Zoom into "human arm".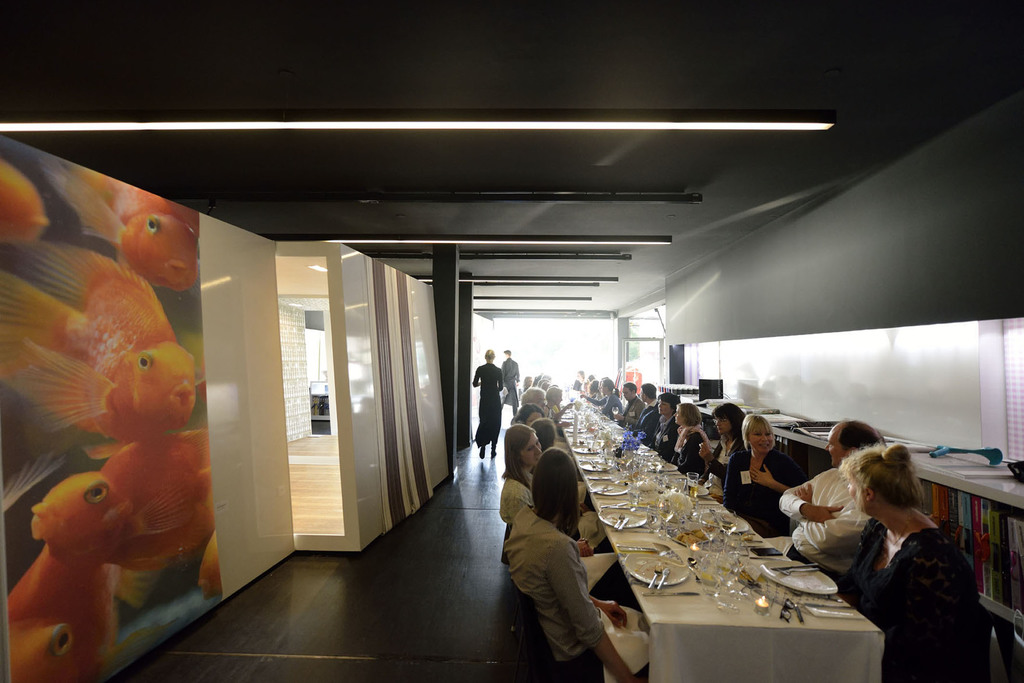
Zoom target: detection(719, 451, 743, 517).
